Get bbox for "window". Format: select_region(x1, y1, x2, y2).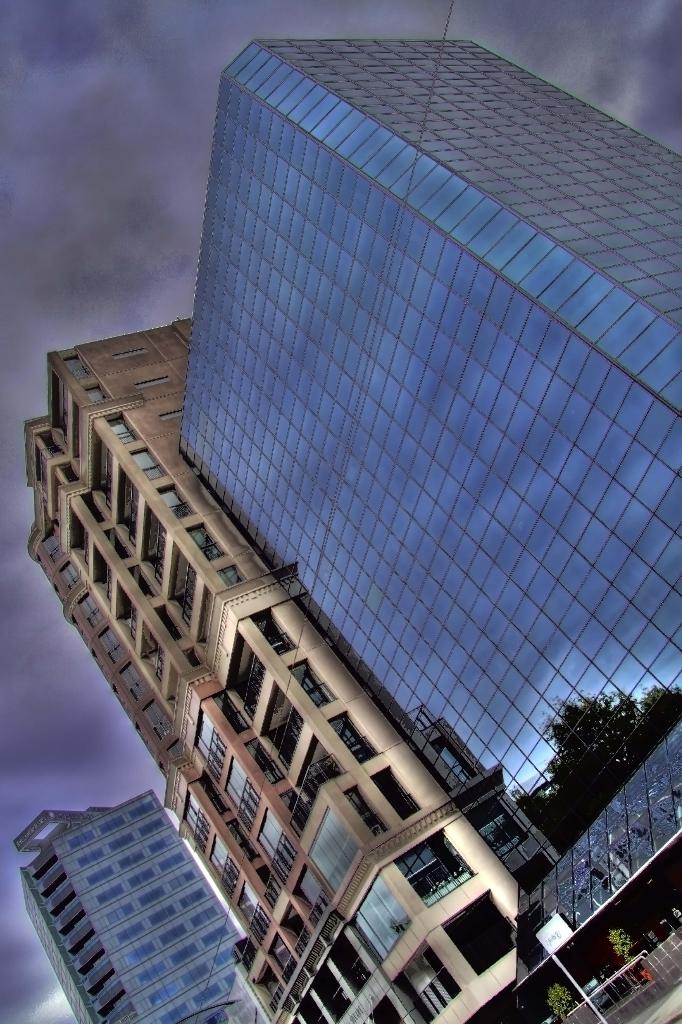
select_region(125, 440, 169, 476).
